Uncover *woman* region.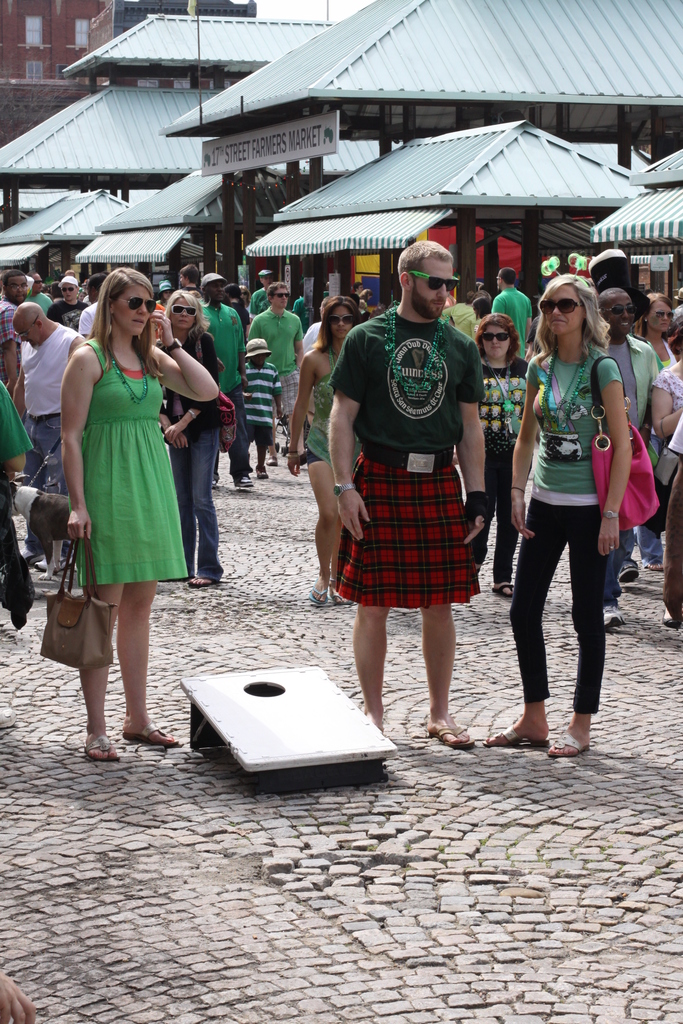
Uncovered: detection(286, 295, 362, 608).
